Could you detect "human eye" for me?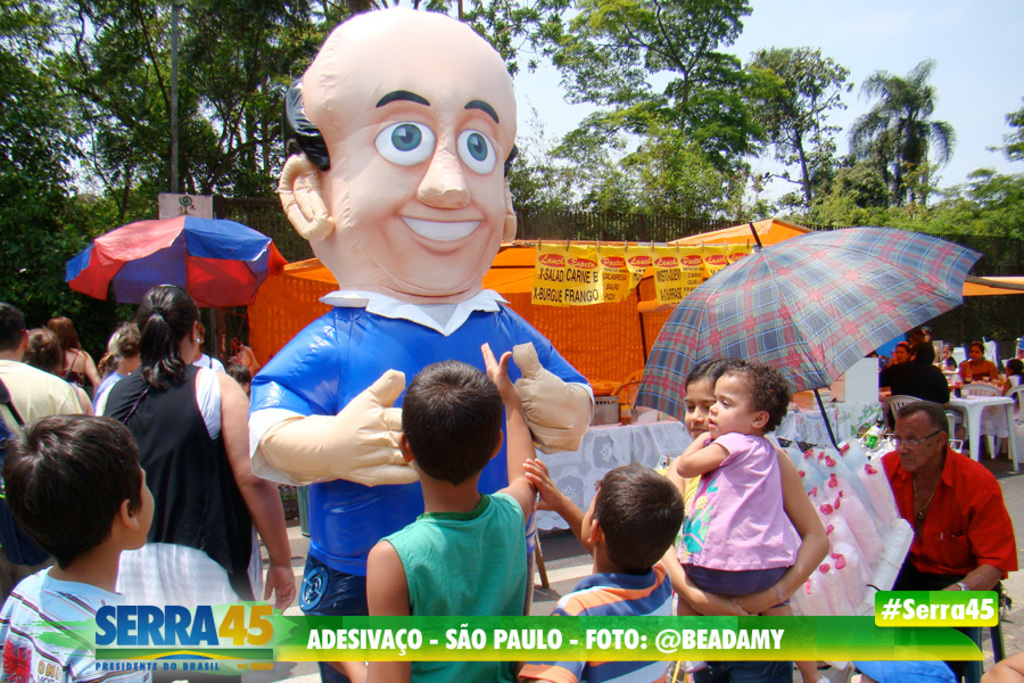
Detection result: bbox=(455, 124, 499, 176).
